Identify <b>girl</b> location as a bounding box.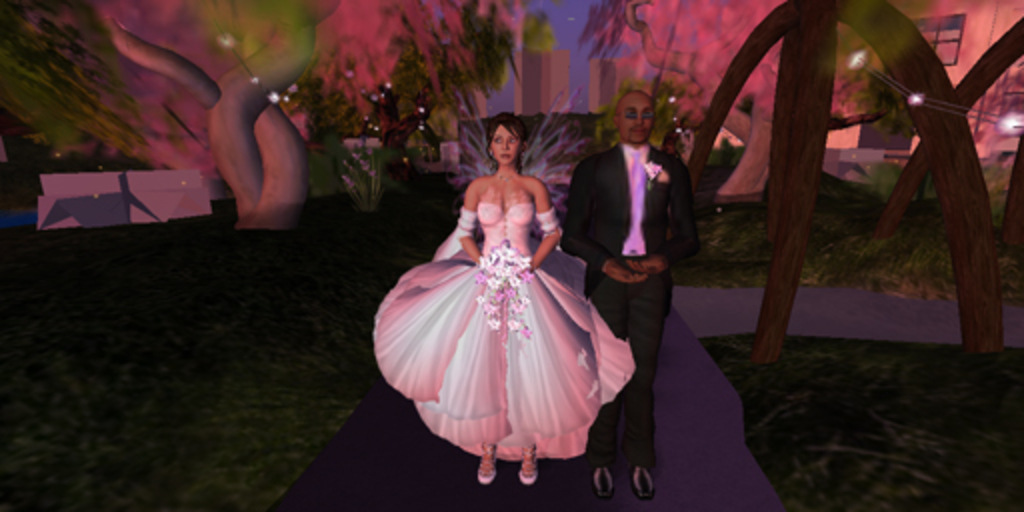
bbox(372, 112, 636, 484).
